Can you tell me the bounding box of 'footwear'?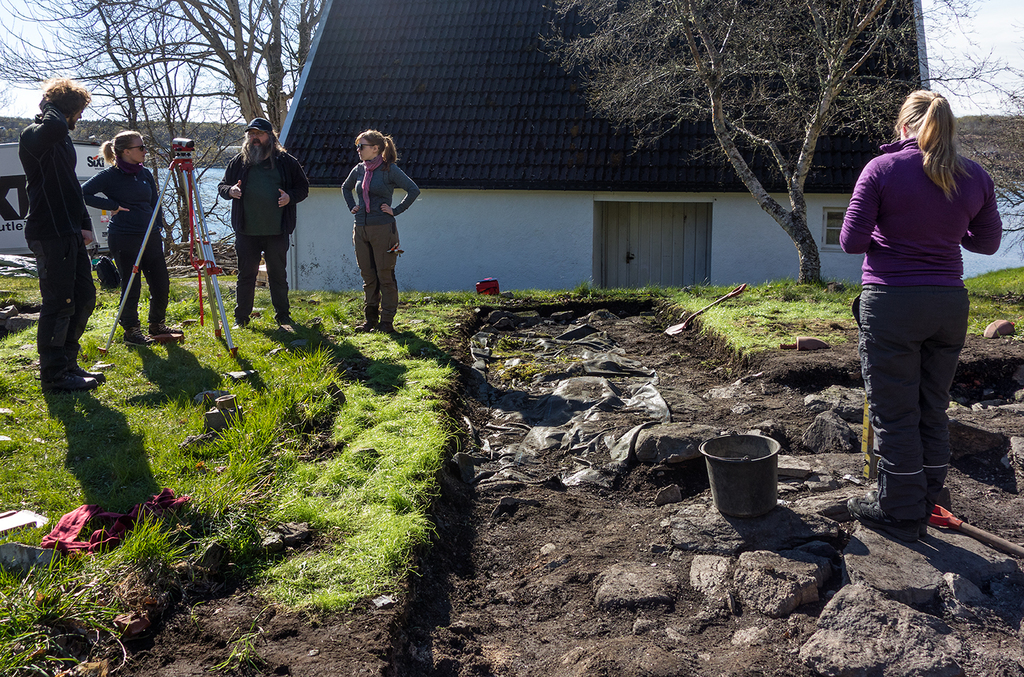
box=[849, 491, 928, 542].
